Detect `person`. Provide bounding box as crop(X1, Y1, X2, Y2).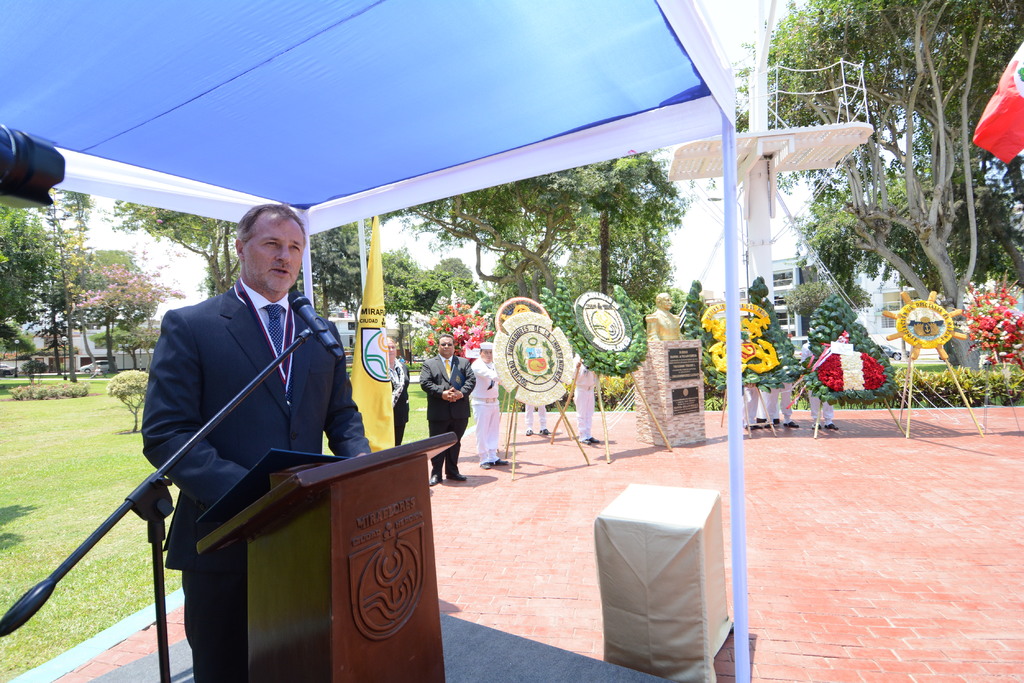
crop(385, 333, 415, 452).
